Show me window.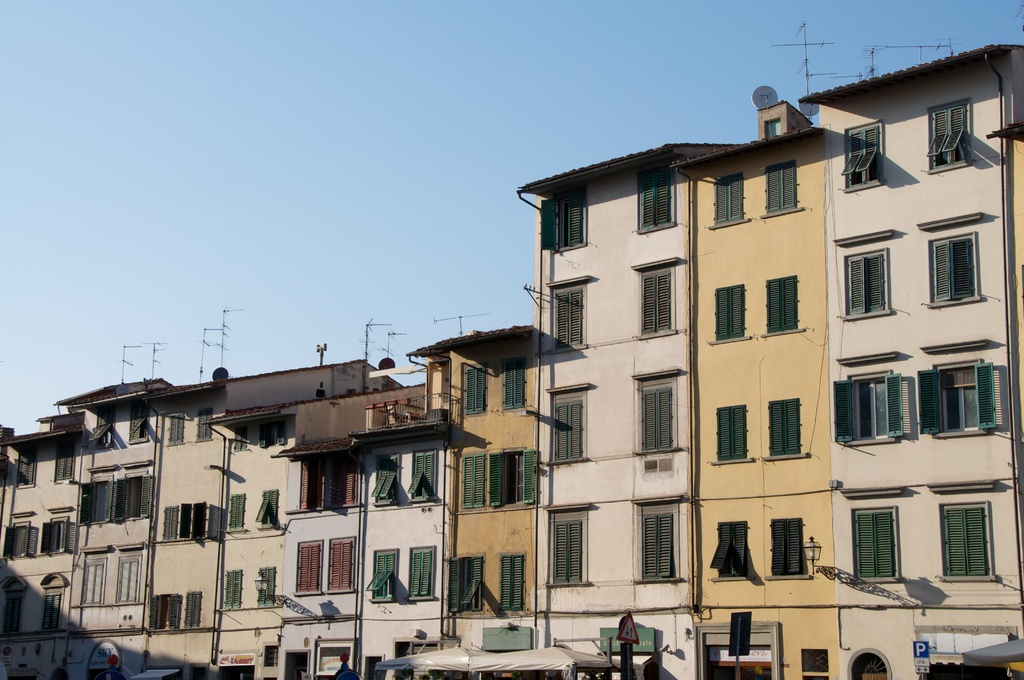
window is here: box(504, 359, 529, 408).
